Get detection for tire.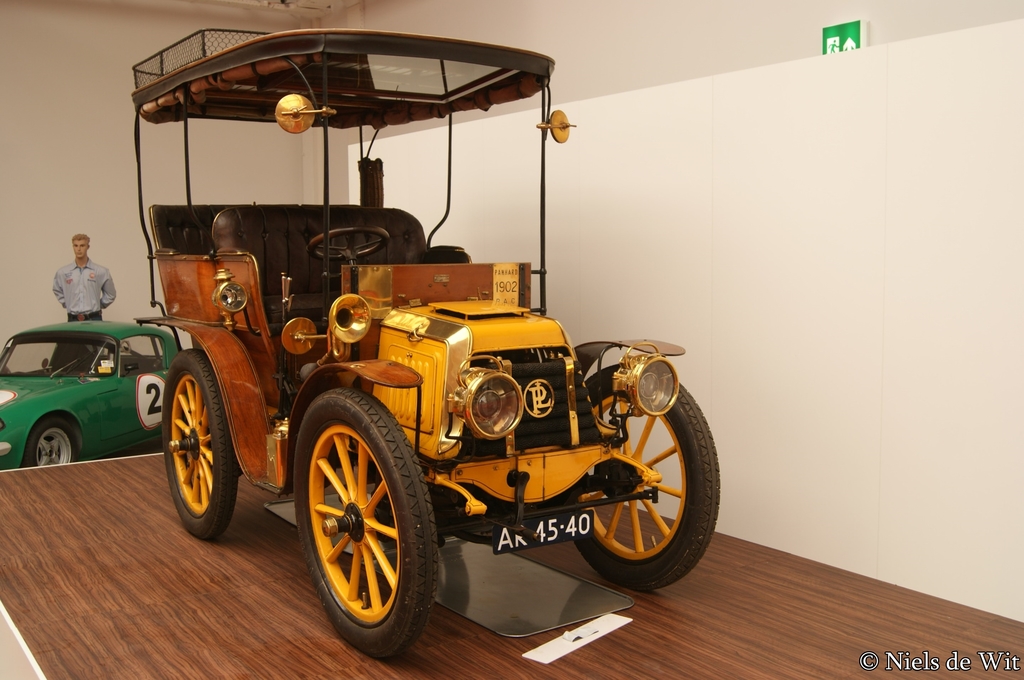
Detection: locate(292, 403, 431, 657).
